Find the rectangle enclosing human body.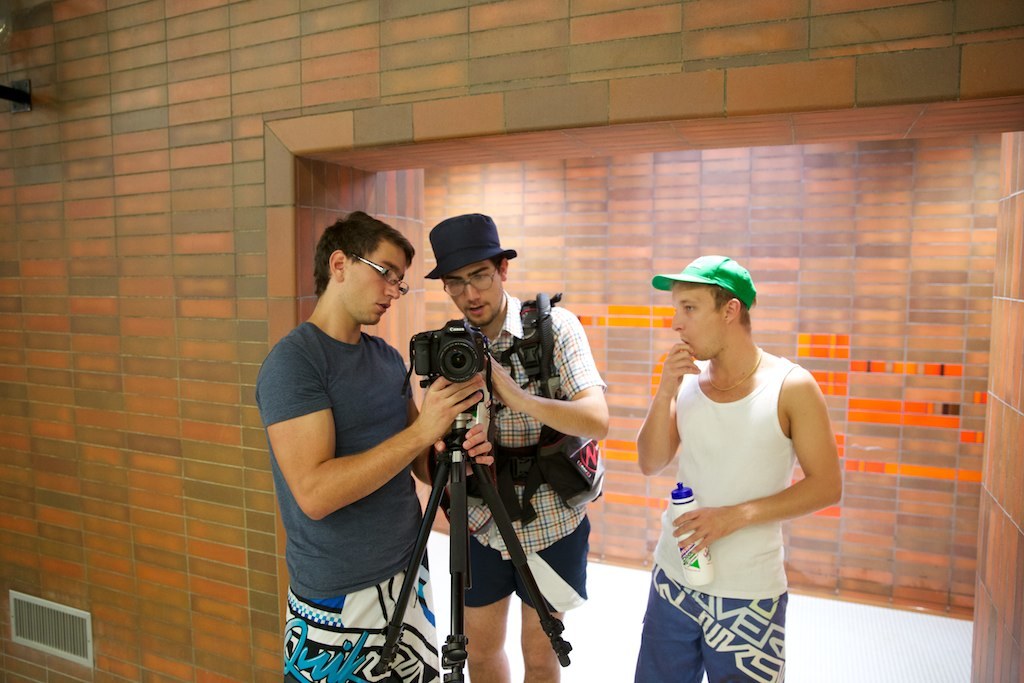
region(422, 215, 610, 682).
